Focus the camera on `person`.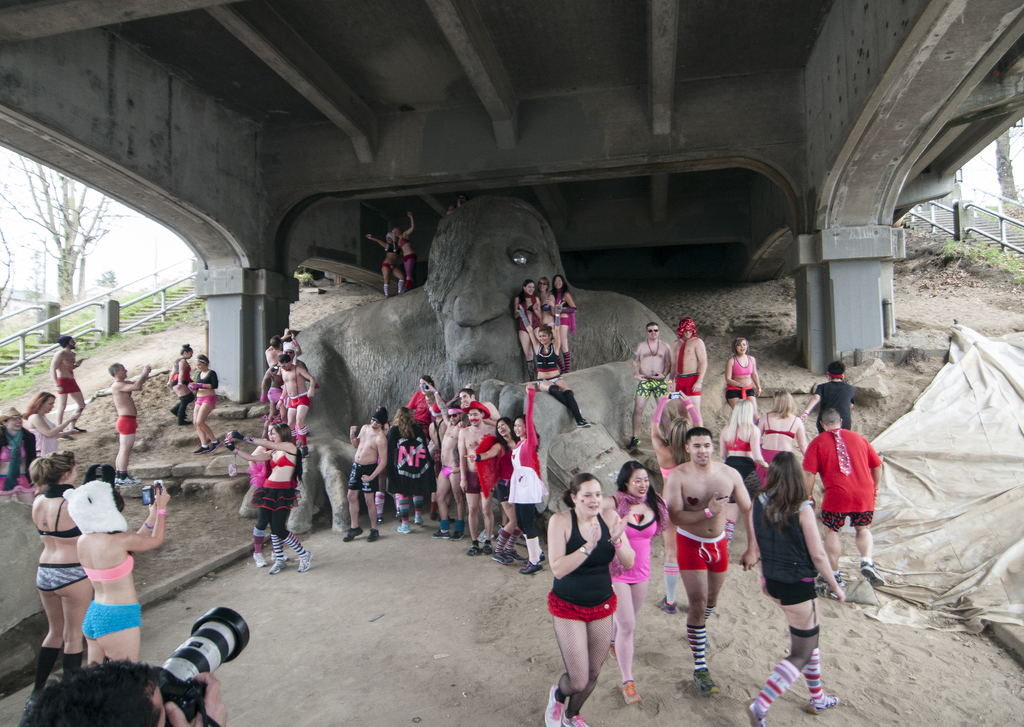
Focus region: select_region(0, 404, 37, 505).
